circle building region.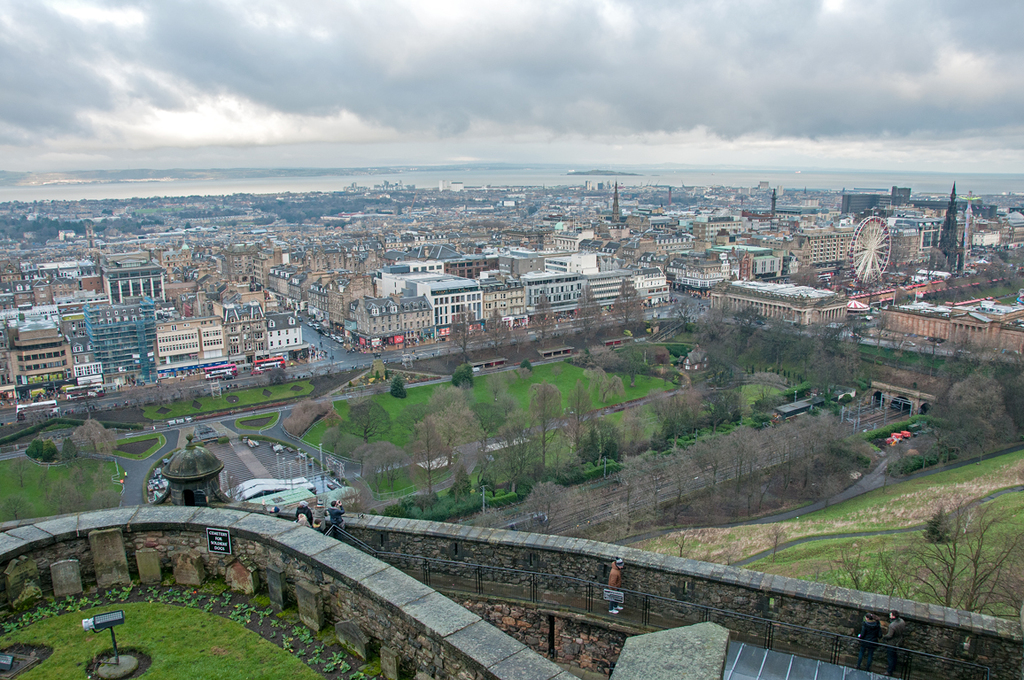
Region: 24,263,89,311.
